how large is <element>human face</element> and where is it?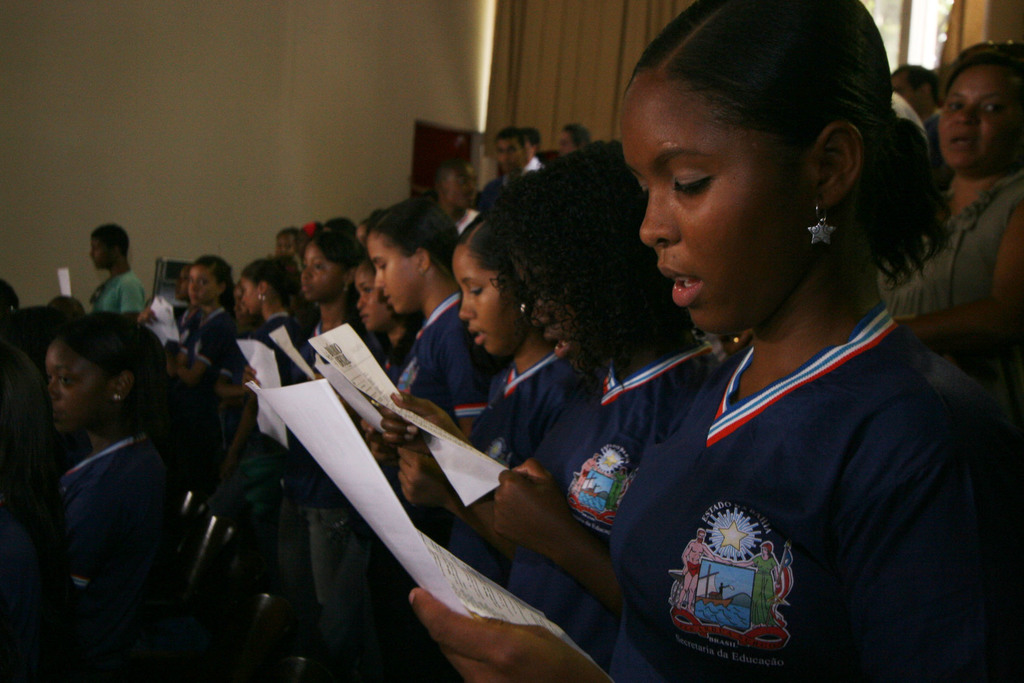
Bounding box: [left=355, top=268, right=388, bottom=331].
